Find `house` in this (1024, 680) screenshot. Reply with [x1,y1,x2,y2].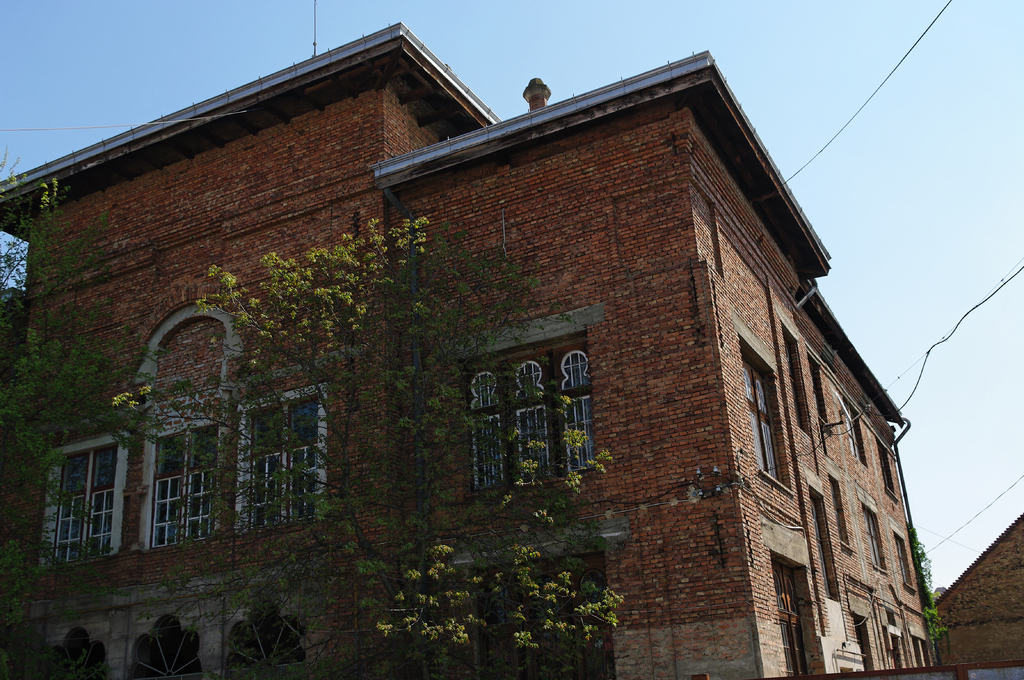
[66,15,920,637].
